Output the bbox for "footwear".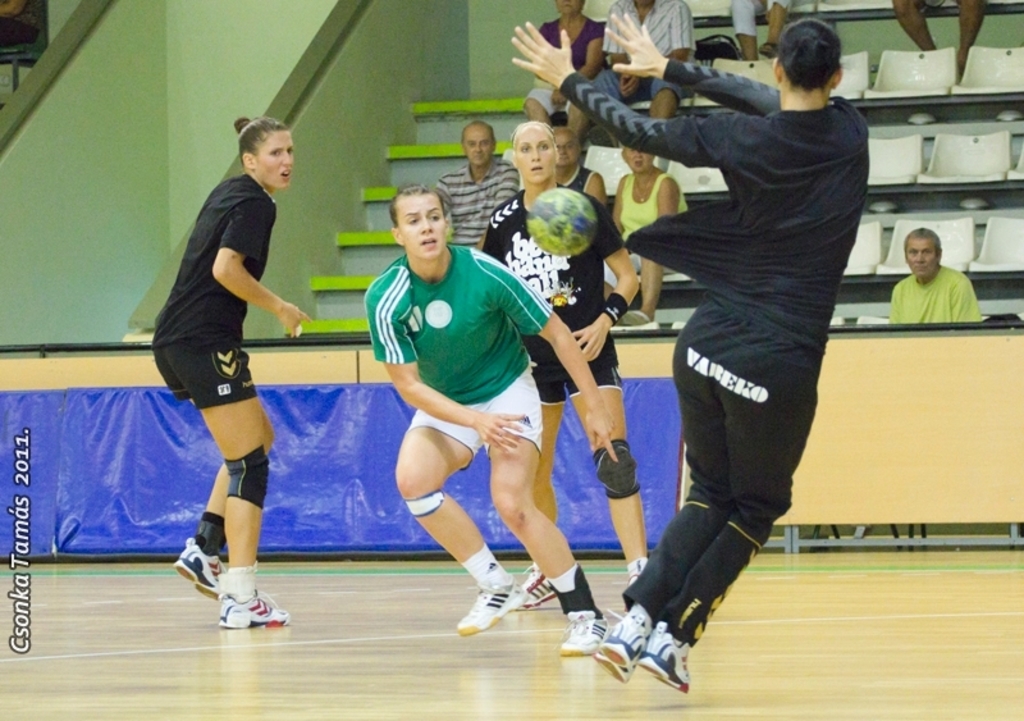
bbox(219, 589, 296, 626).
